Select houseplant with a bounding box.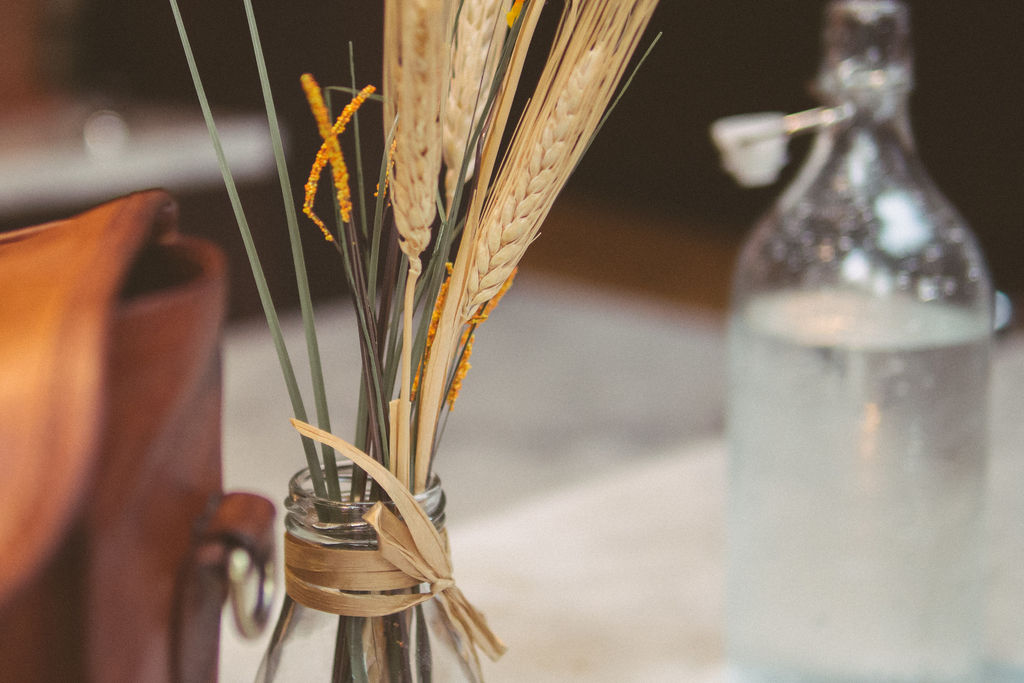
<box>165,0,670,682</box>.
